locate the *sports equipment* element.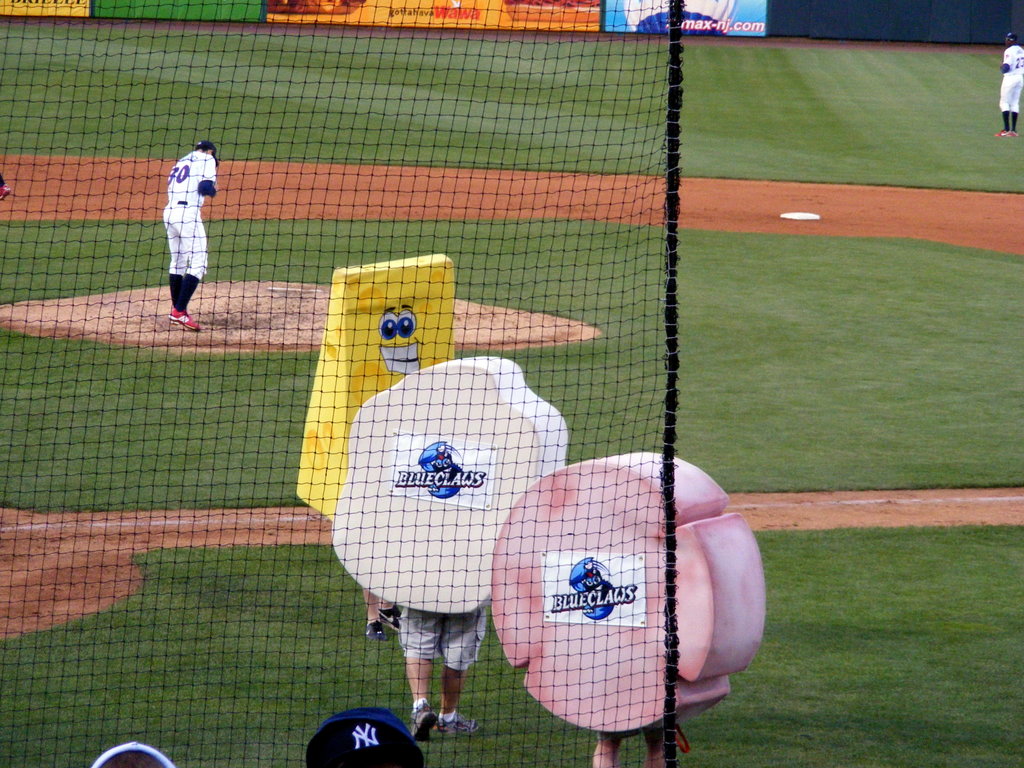
Element bbox: [x1=435, y1=703, x2=486, y2=736].
